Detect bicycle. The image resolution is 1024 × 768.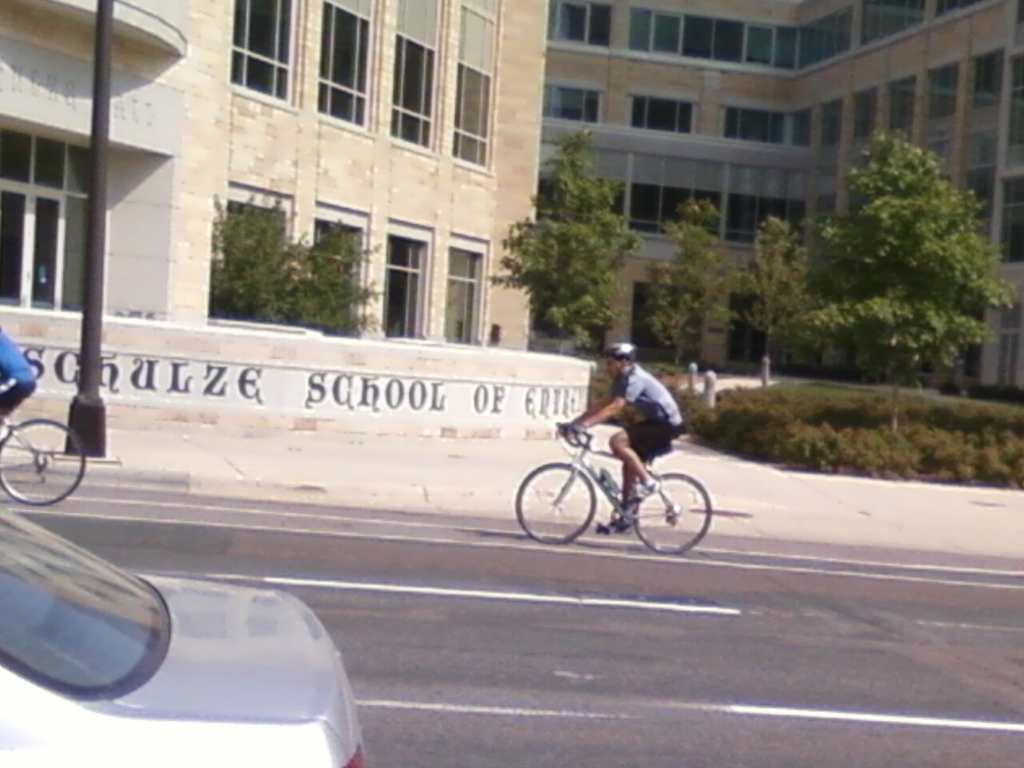
<box>0,392,87,506</box>.
